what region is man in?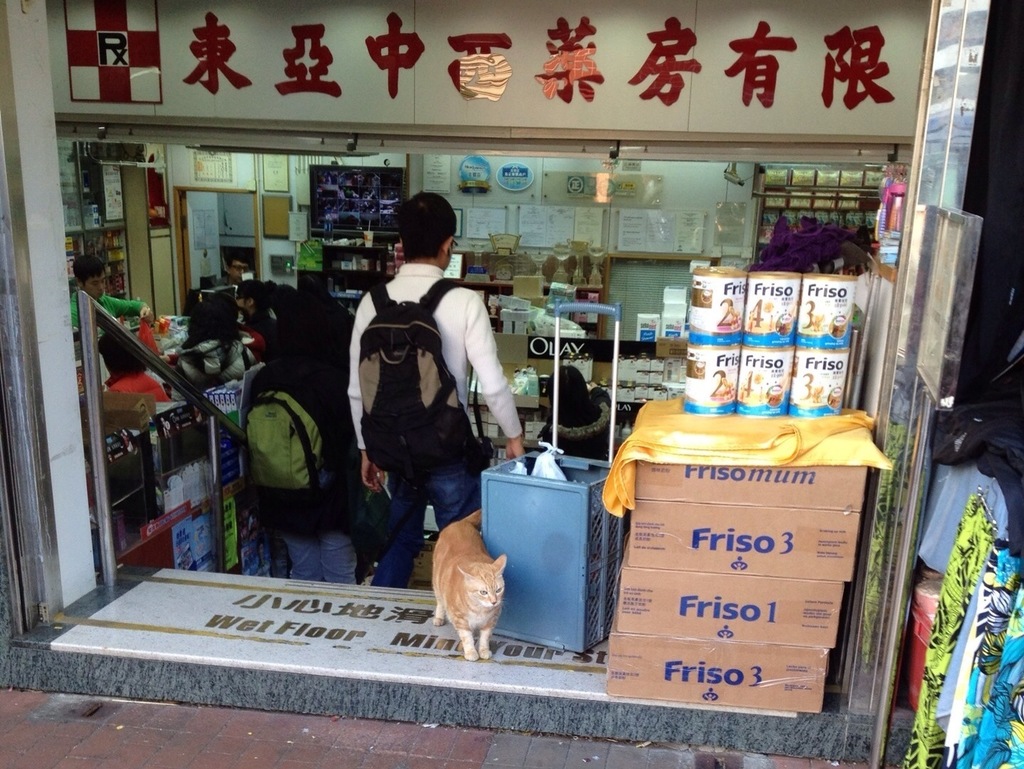
select_region(338, 213, 510, 591).
